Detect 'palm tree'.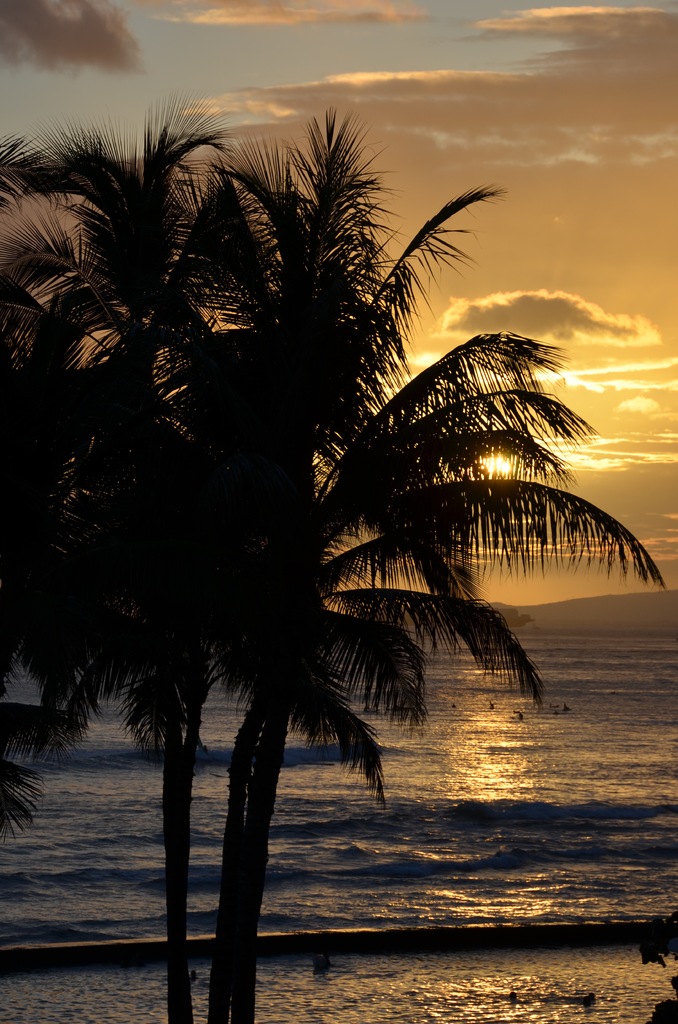
Detected at rect(45, 116, 583, 995).
